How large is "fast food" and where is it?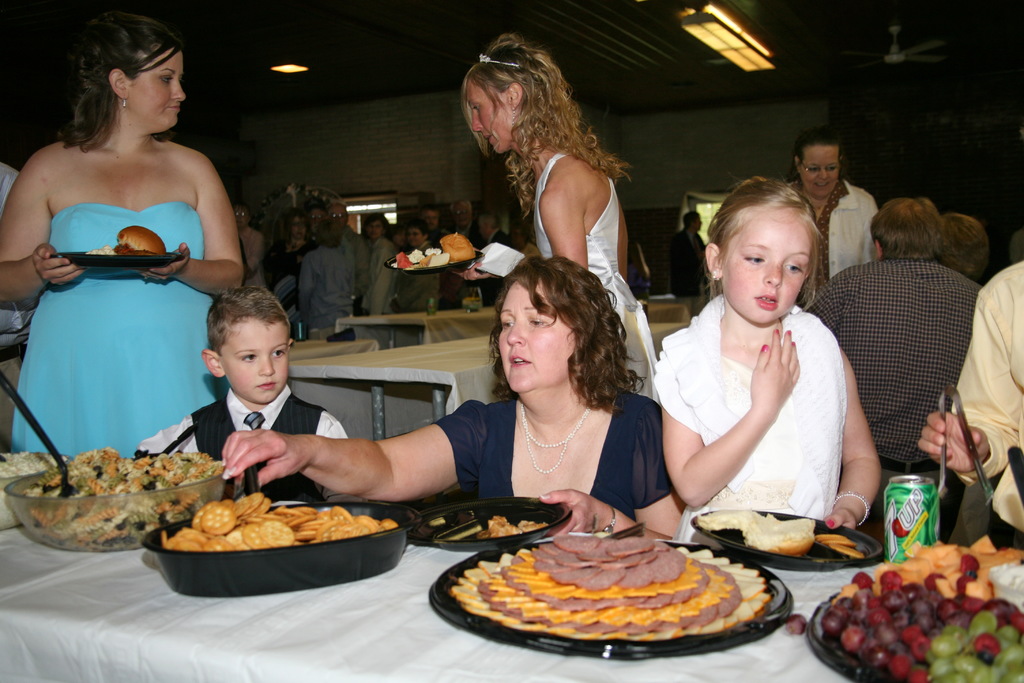
Bounding box: (463,521,790,653).
